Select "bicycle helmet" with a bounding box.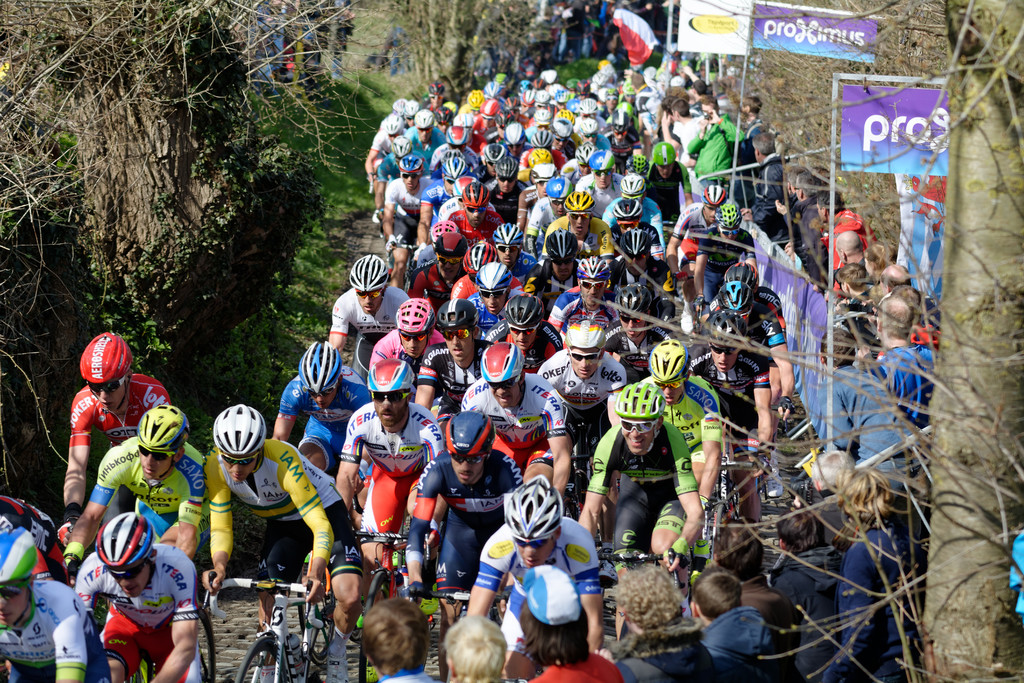
bbox=[388, 136, 414, 158].
